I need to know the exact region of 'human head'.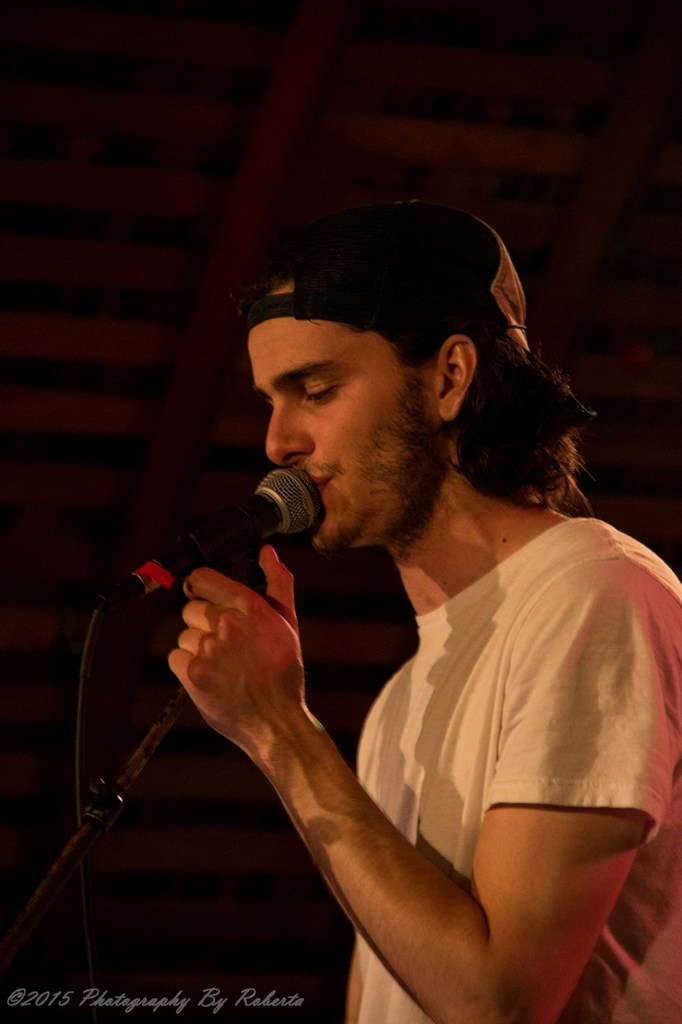
Region: {"x1": 236, "y1": 210, "x2": 565, "y2": 563}.
